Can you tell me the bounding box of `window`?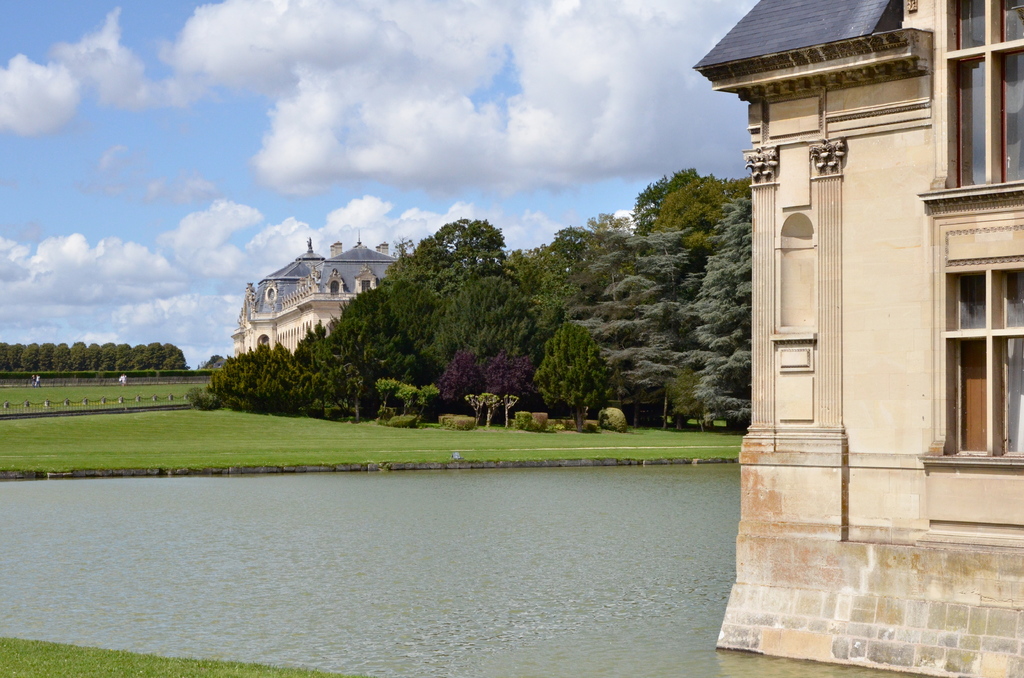
left=951, top=272, right=1023, bottom=465.
